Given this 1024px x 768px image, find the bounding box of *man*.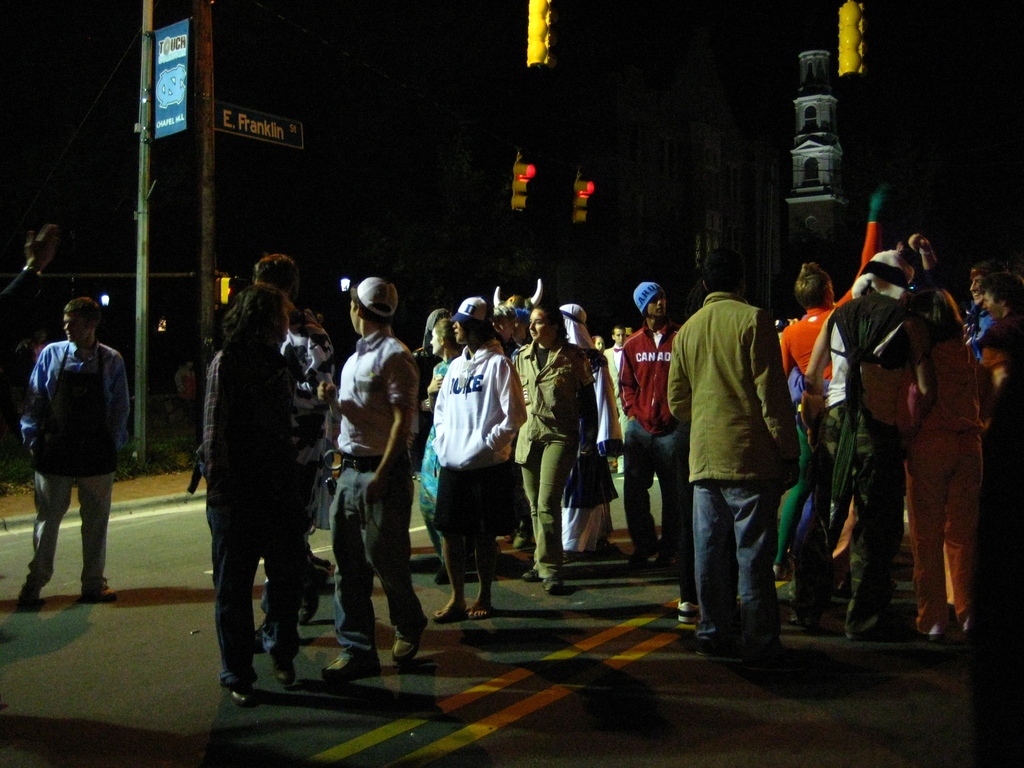
[664, 241, 805, 660].
